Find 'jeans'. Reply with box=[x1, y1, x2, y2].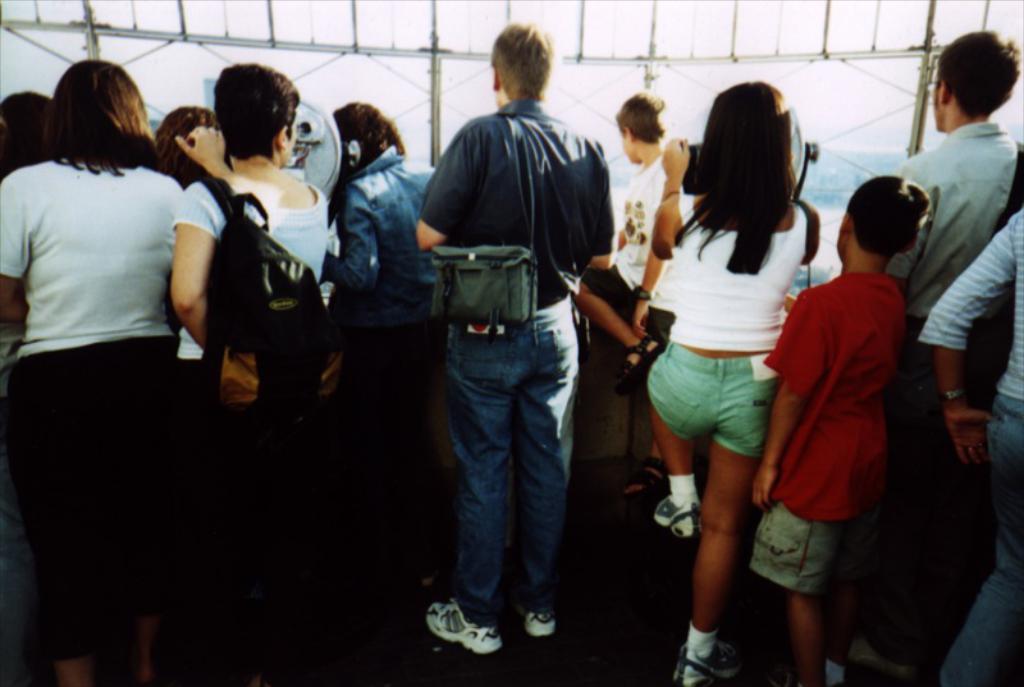
box=[448, 299, 582, 619].
